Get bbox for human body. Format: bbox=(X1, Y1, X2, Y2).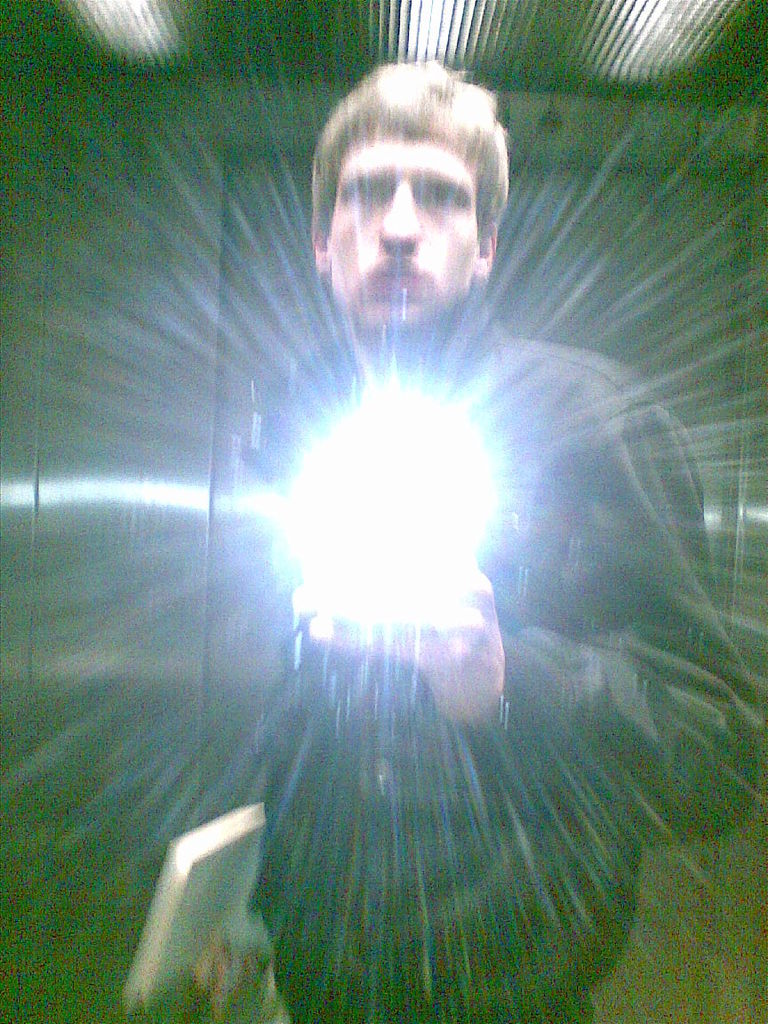
bbox=(156, 147, 729, 990).
